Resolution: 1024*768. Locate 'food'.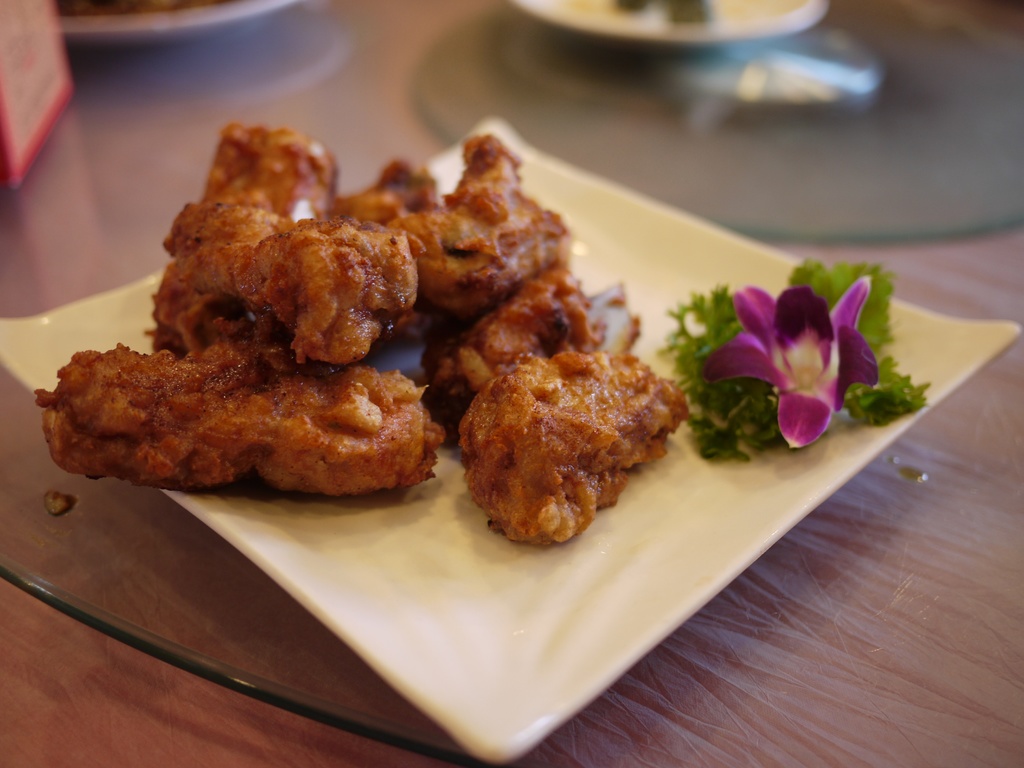
(36,120,934,499).
